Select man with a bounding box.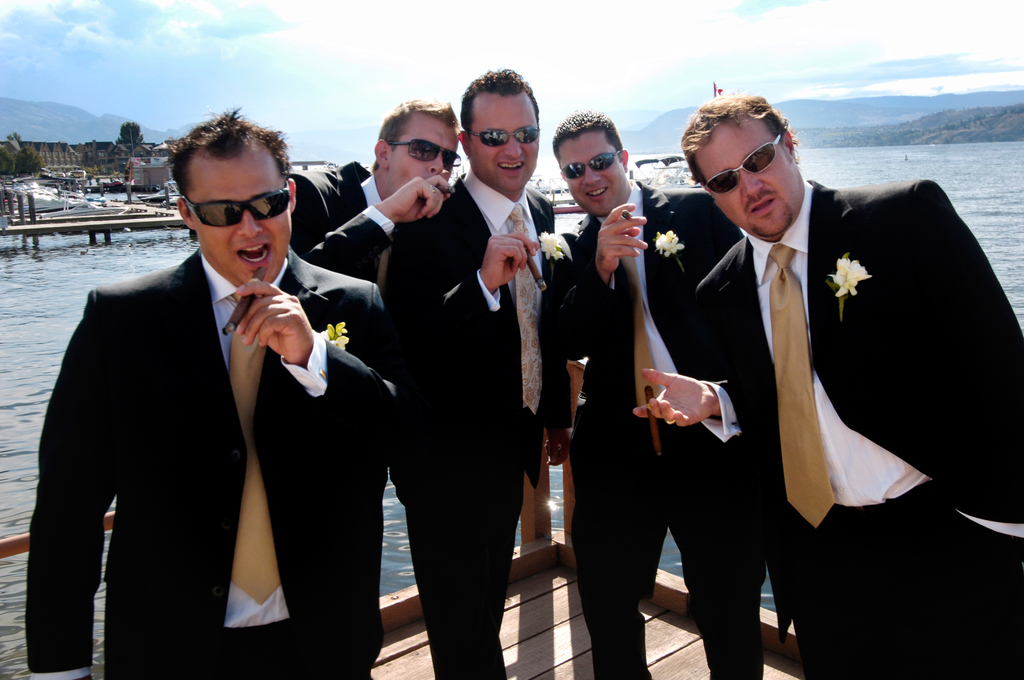
rect(536, 109, 771, 679).
